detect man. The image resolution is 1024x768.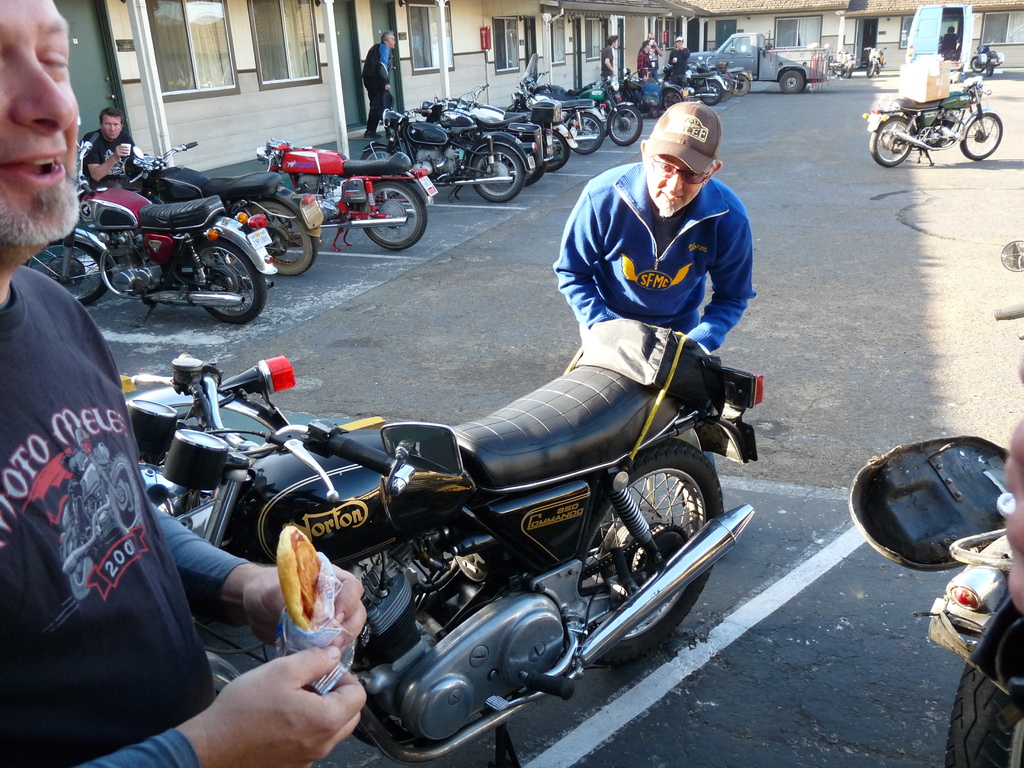
bbox=[81, 108, 129, 186].
